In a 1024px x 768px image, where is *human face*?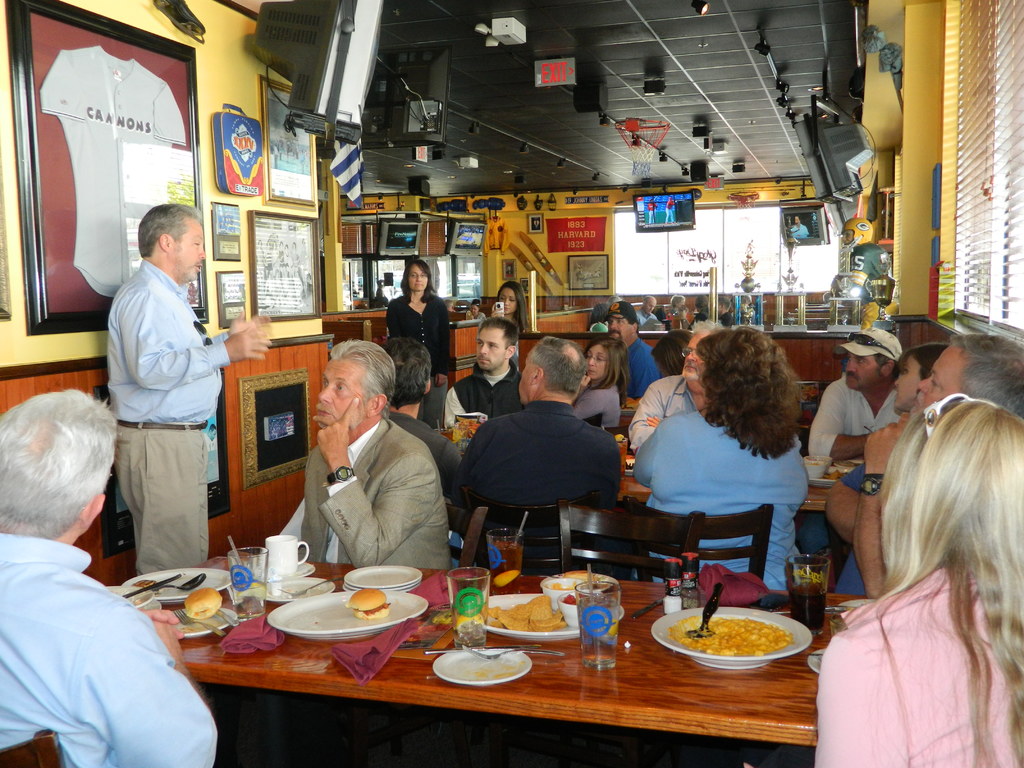
{"x1": 497, "y1": 291, "x2": 518, "y2": 314}.
